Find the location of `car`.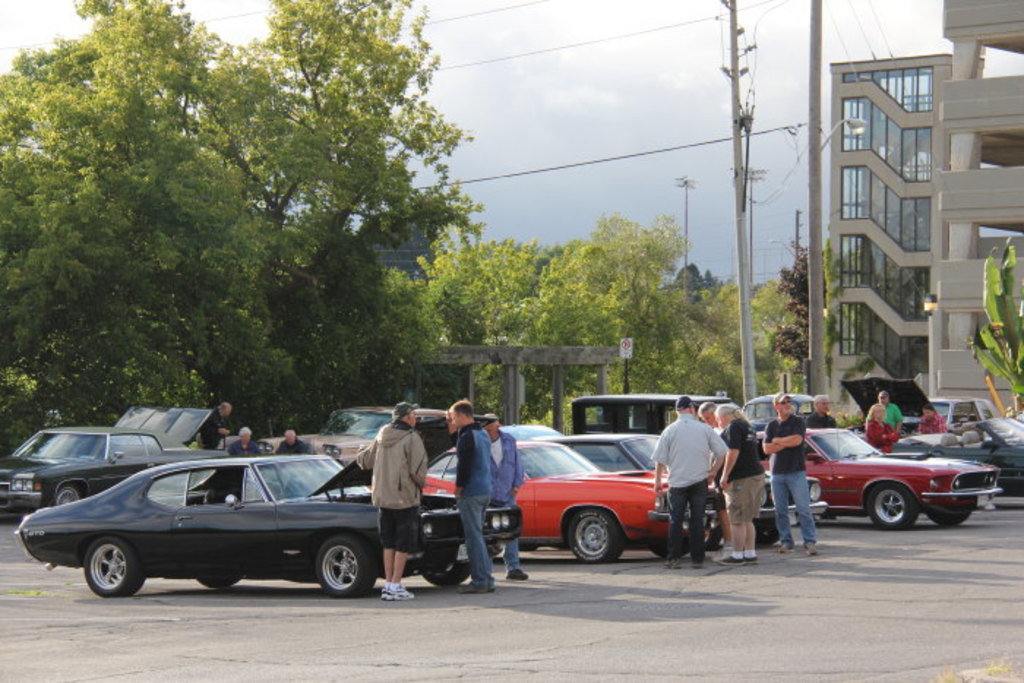
Location: rect(15, 452, 521, 592).
